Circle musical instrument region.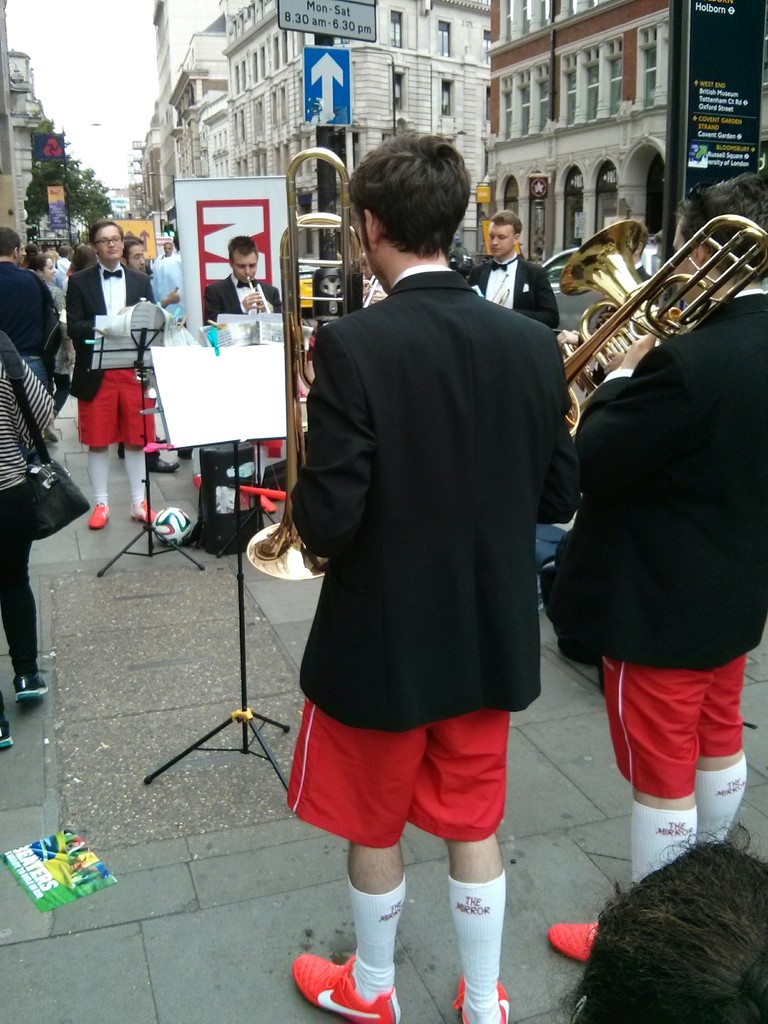
Region: bbox(515, 218, 764, 463).
